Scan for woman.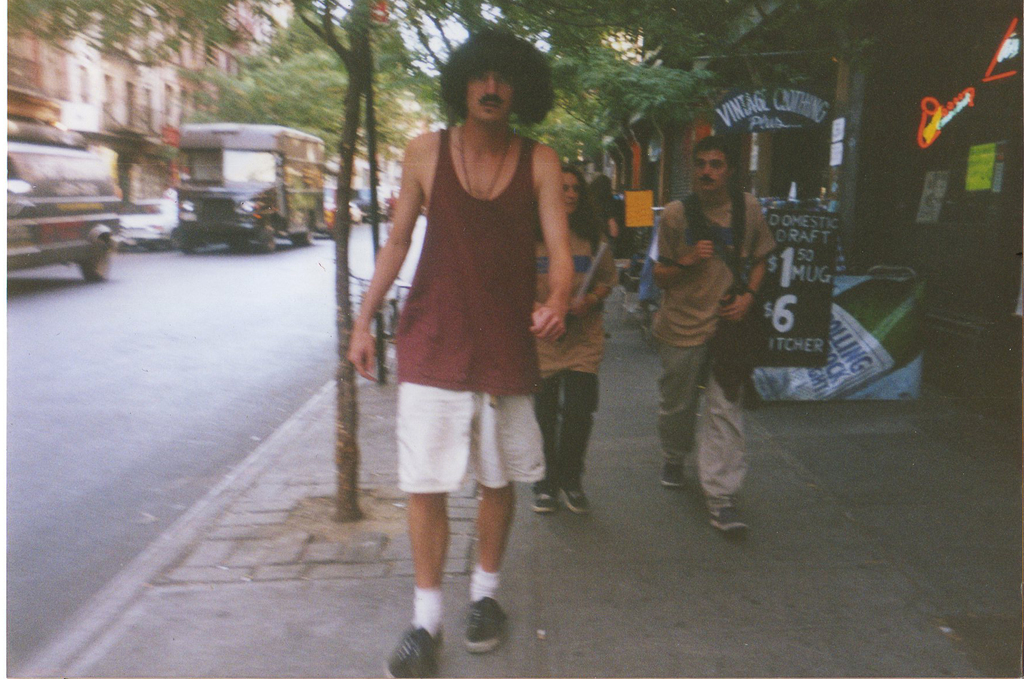
Scan result: 529,165,618,516.
